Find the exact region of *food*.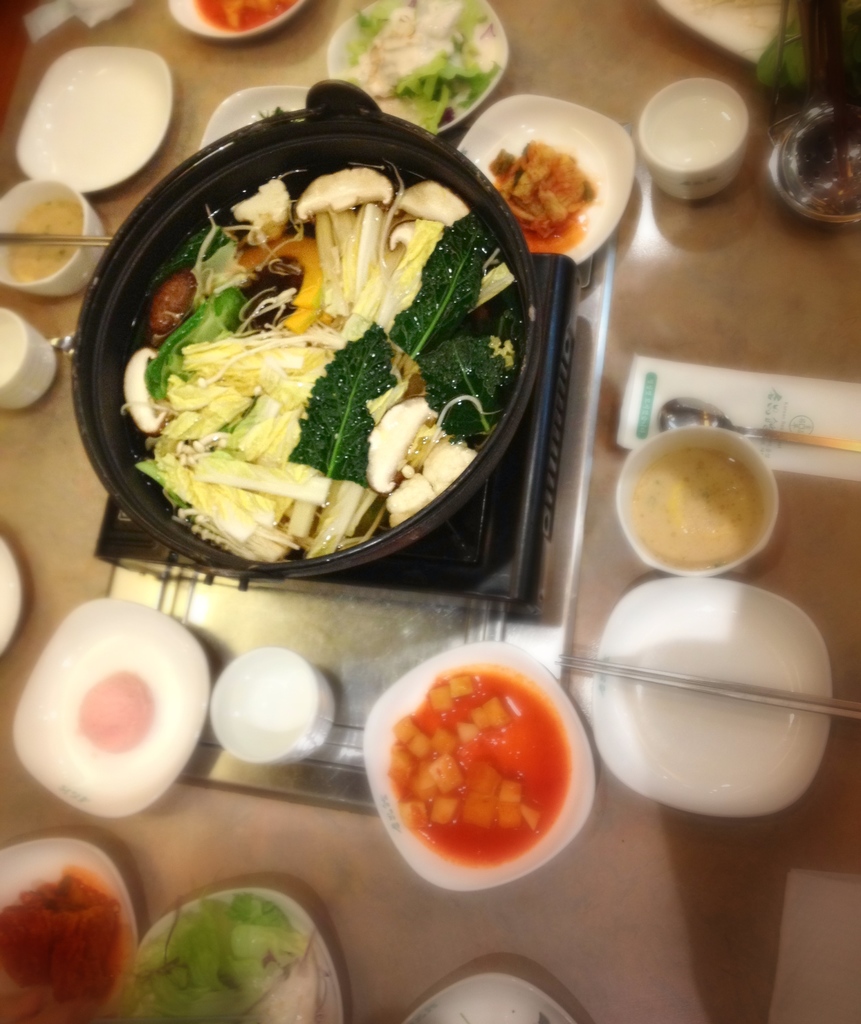
Exact region: BBox(8, 202, 85, 282).
